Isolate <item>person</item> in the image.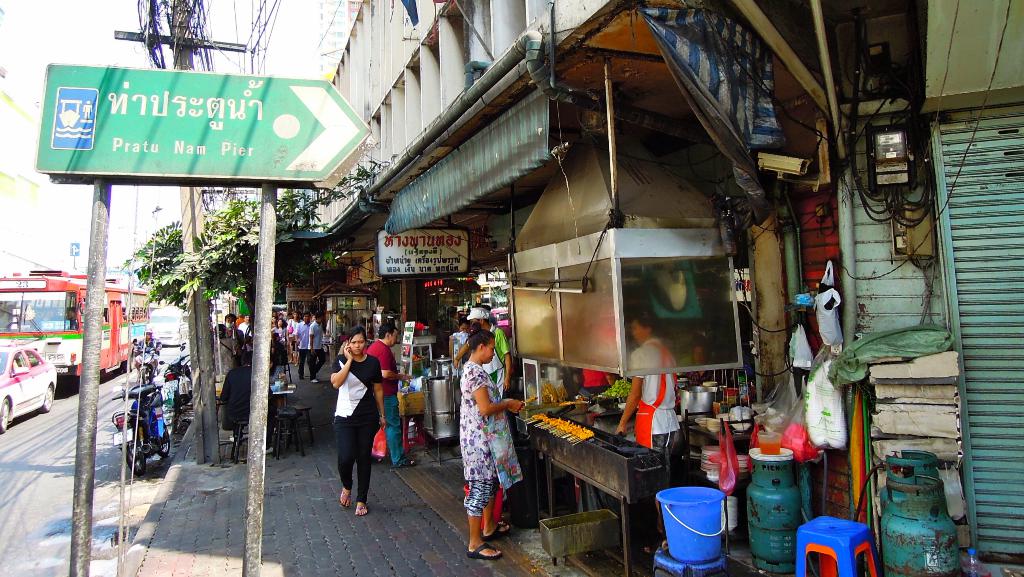
Isolated region: <box>459,298,514,414</box>.
